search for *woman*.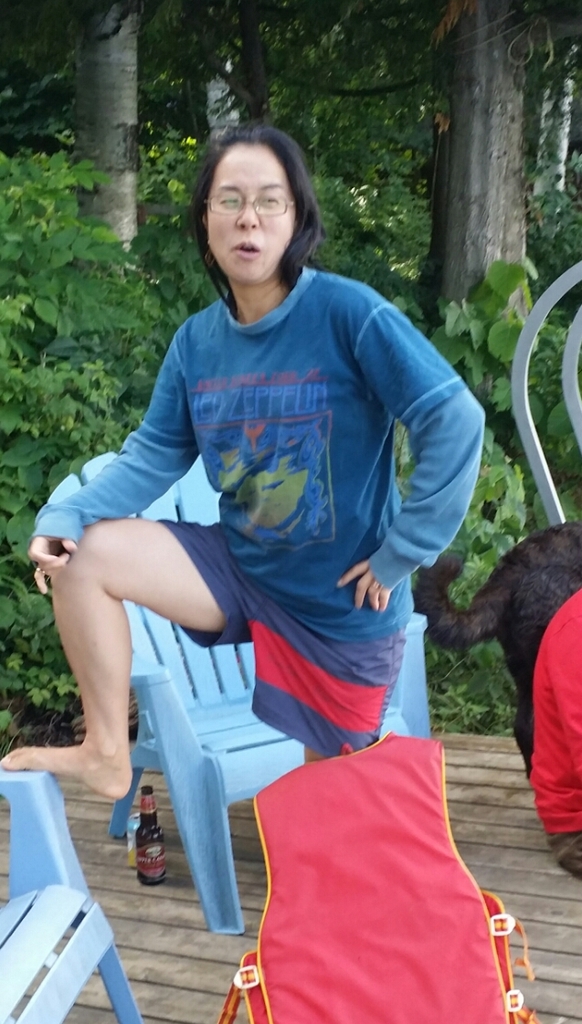
Found at 59 105 491 962.
